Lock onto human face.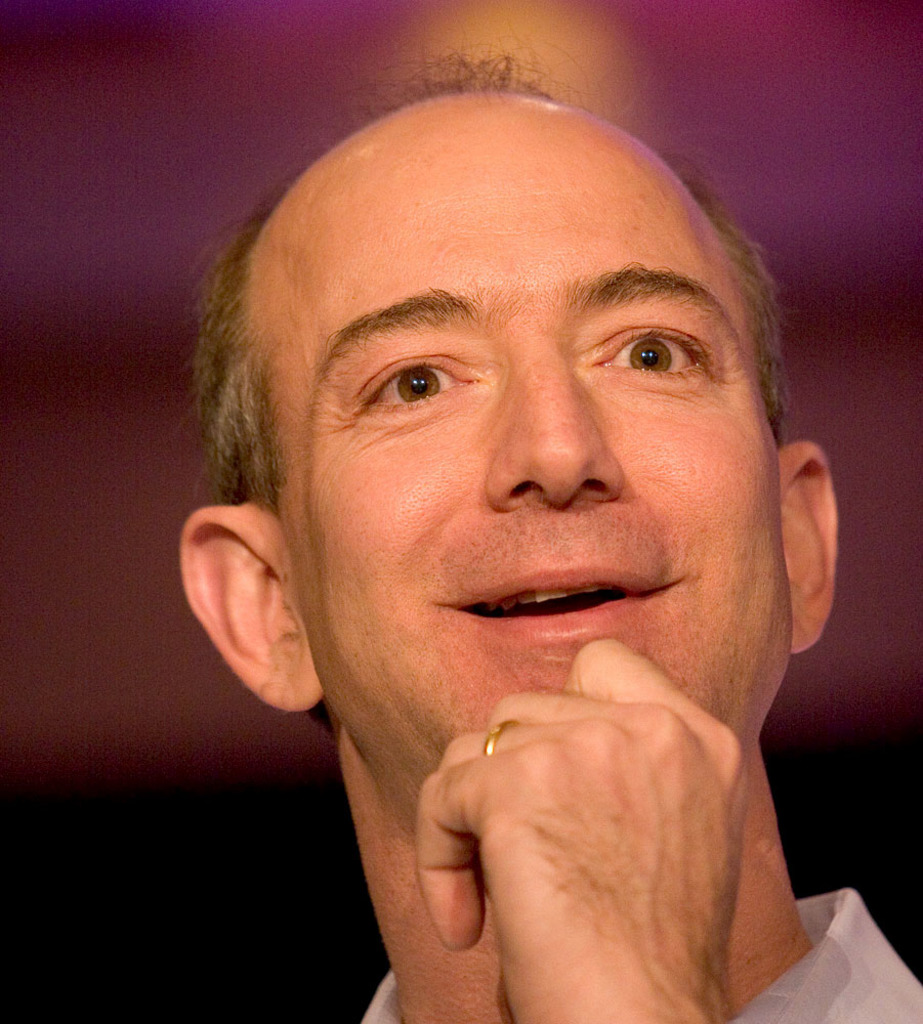
Locked: 271,108,792,822.
